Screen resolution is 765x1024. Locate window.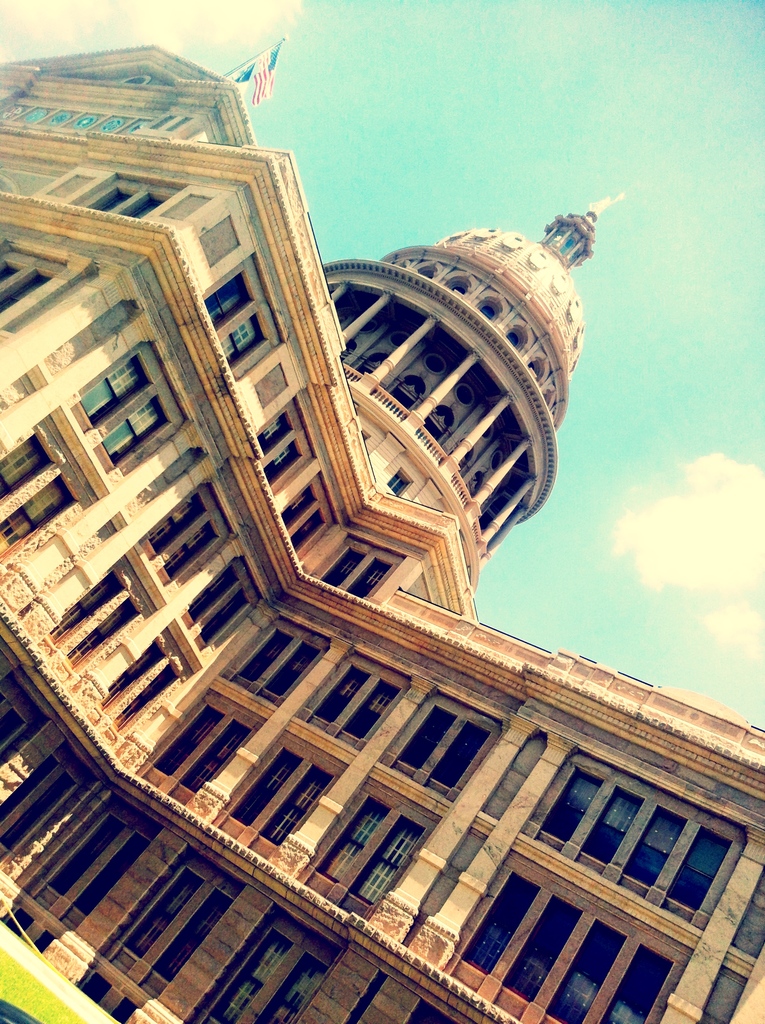
l=149, t=490, r=217, b=577.
